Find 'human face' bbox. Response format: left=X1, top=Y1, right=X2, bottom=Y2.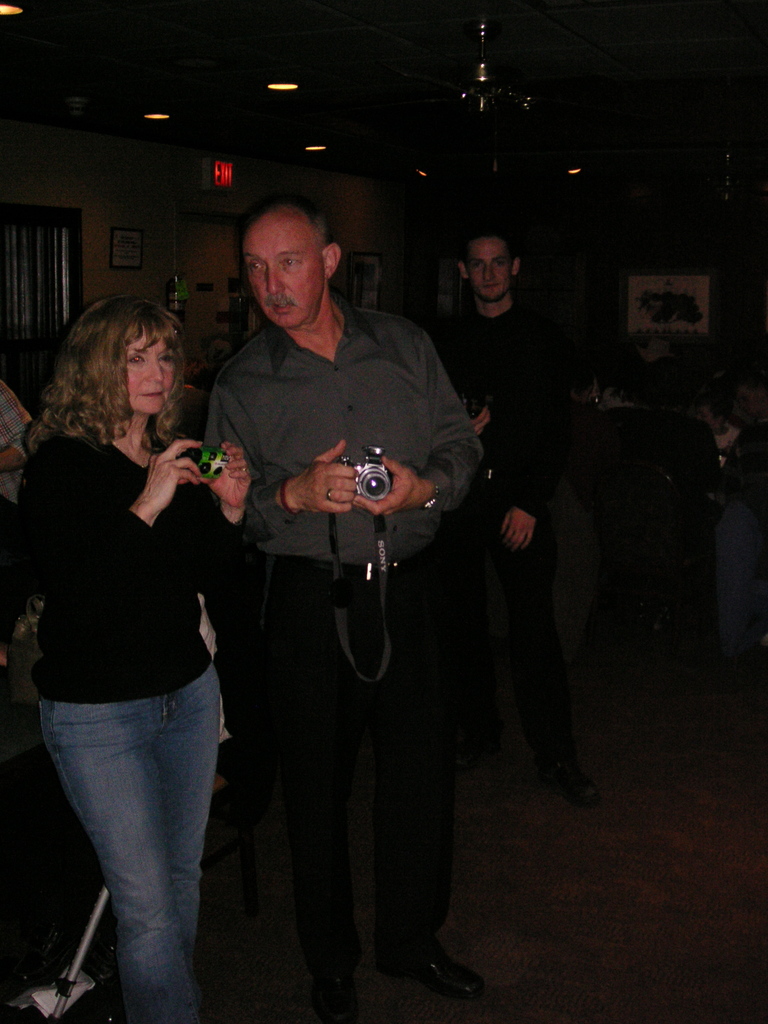
left=465, top=234, right=510, bottom=302.
